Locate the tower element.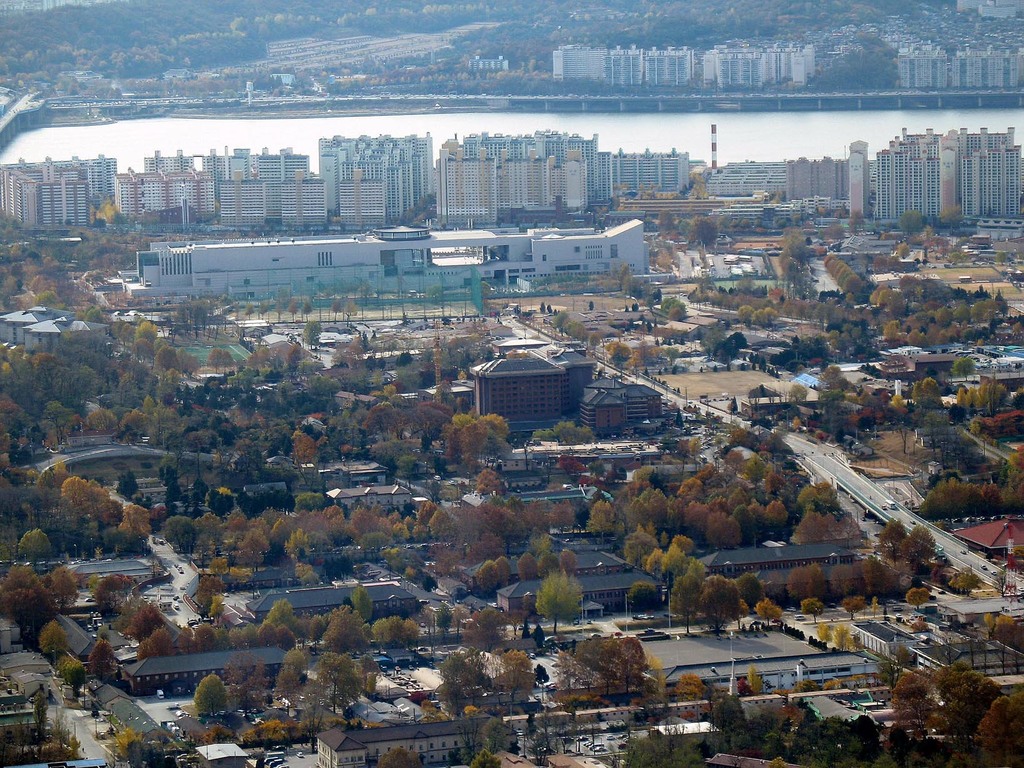
Element bbox: 431:150:498:229.
